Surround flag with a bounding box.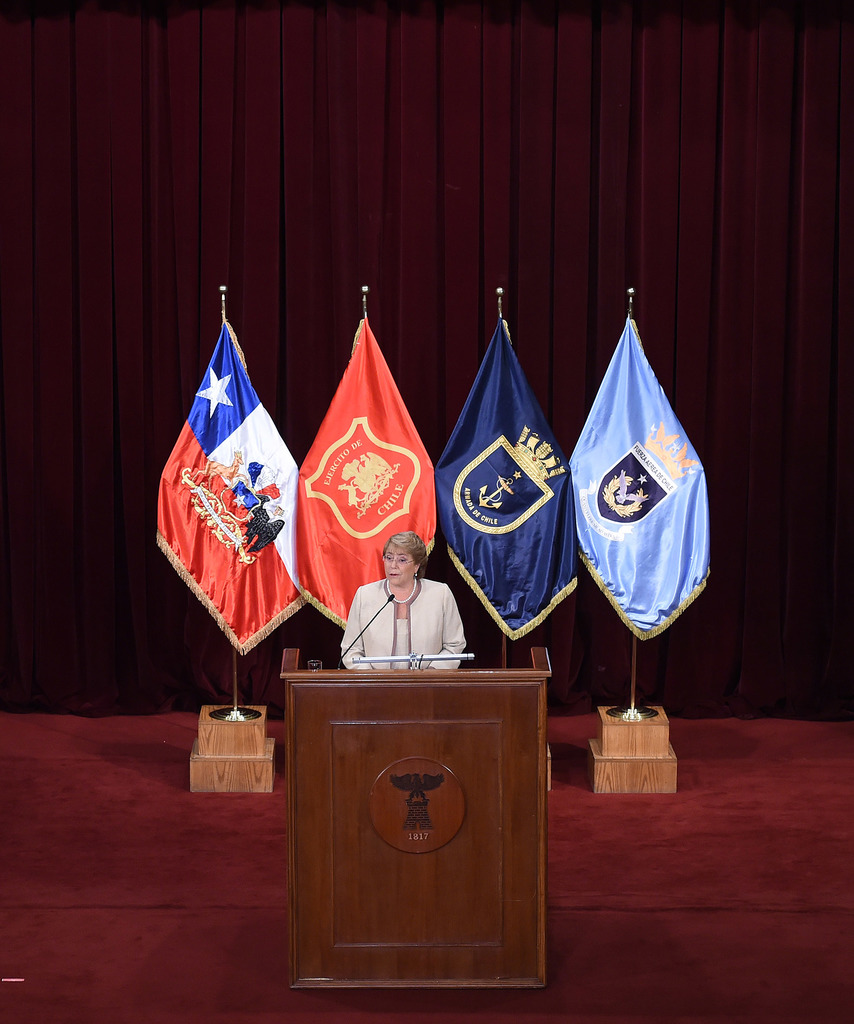
left=434, top=309, right=579, bottom=641.
